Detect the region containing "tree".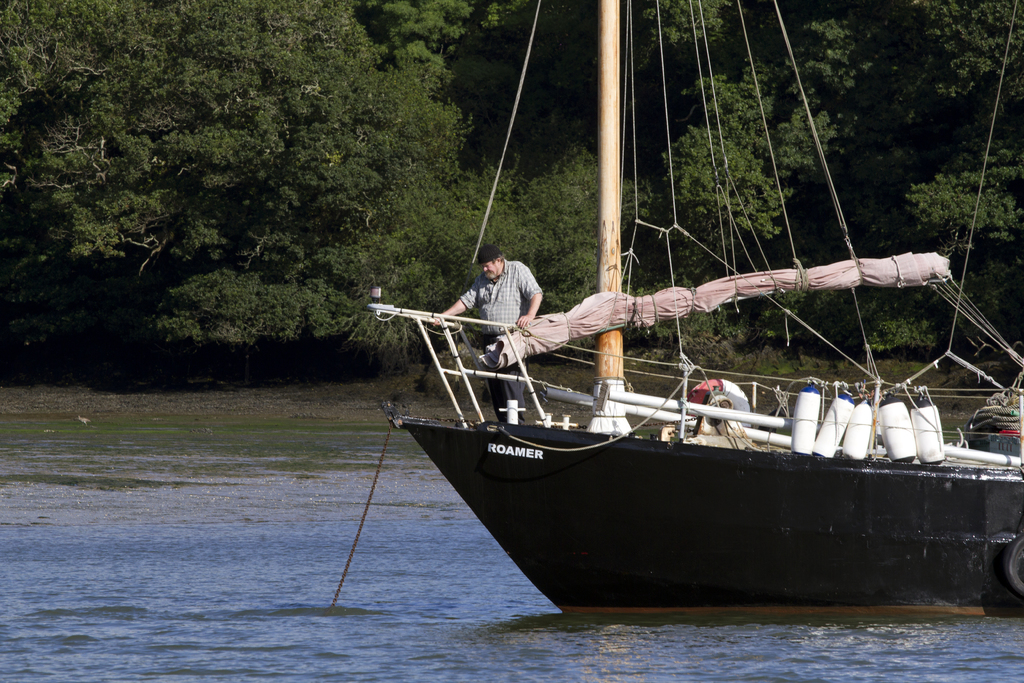
[left=454, top=0, right=1023, bottom=361].
